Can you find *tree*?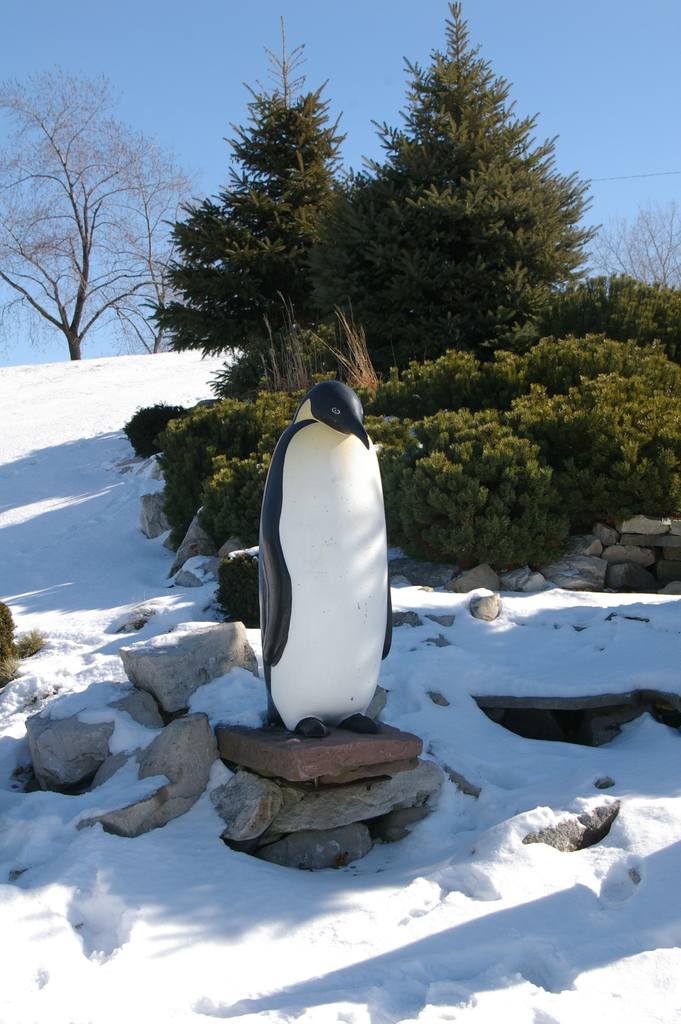
Yes, bounding box: locate(594, 196, 680, 289).
